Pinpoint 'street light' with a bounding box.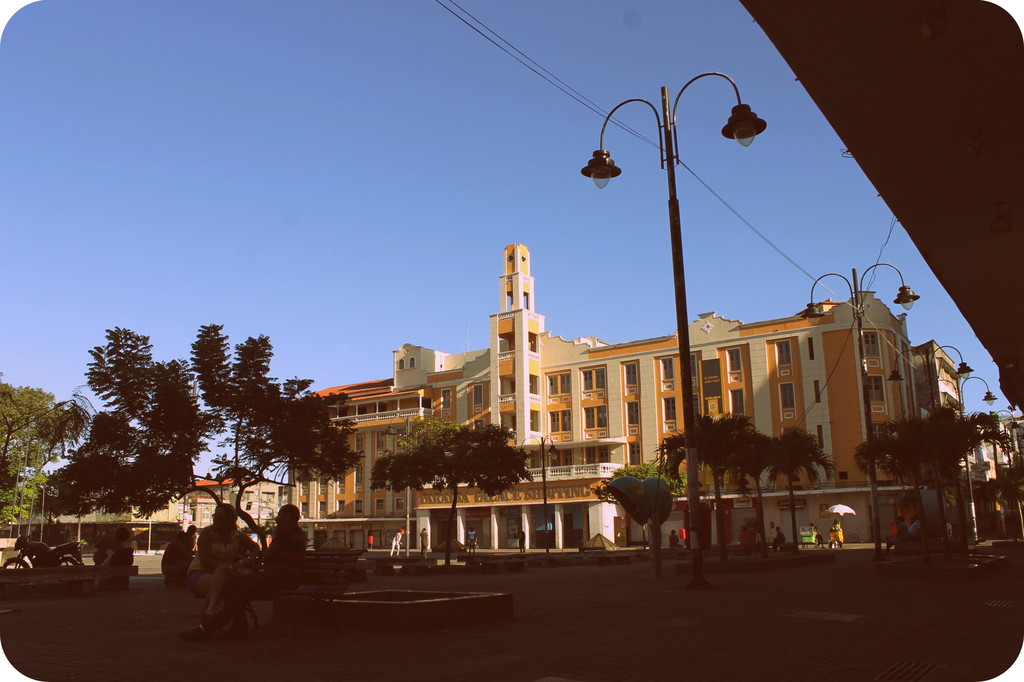
384,412,432,560.
